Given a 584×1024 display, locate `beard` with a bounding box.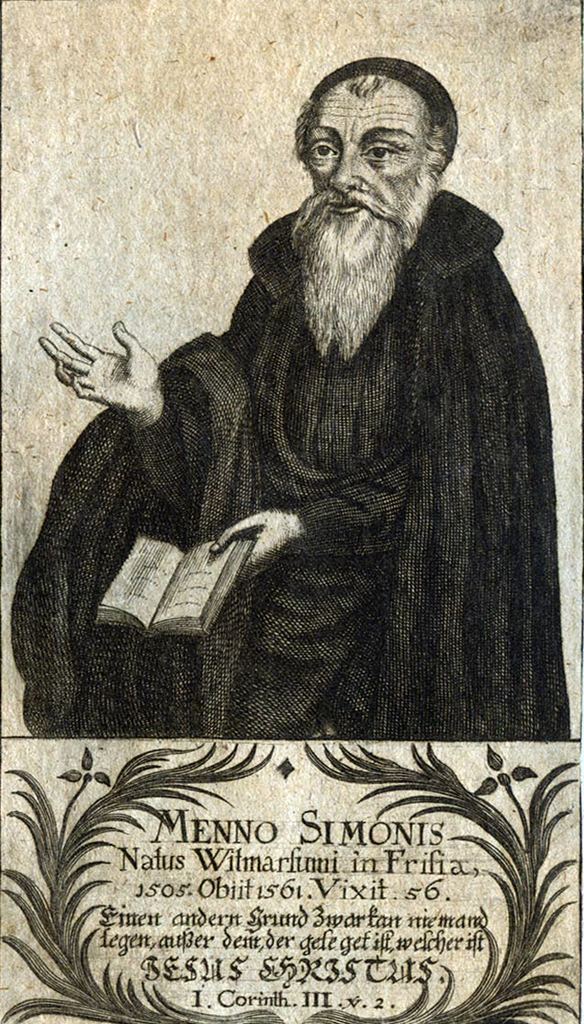
Located: <box>295,209,409,365</box>.
